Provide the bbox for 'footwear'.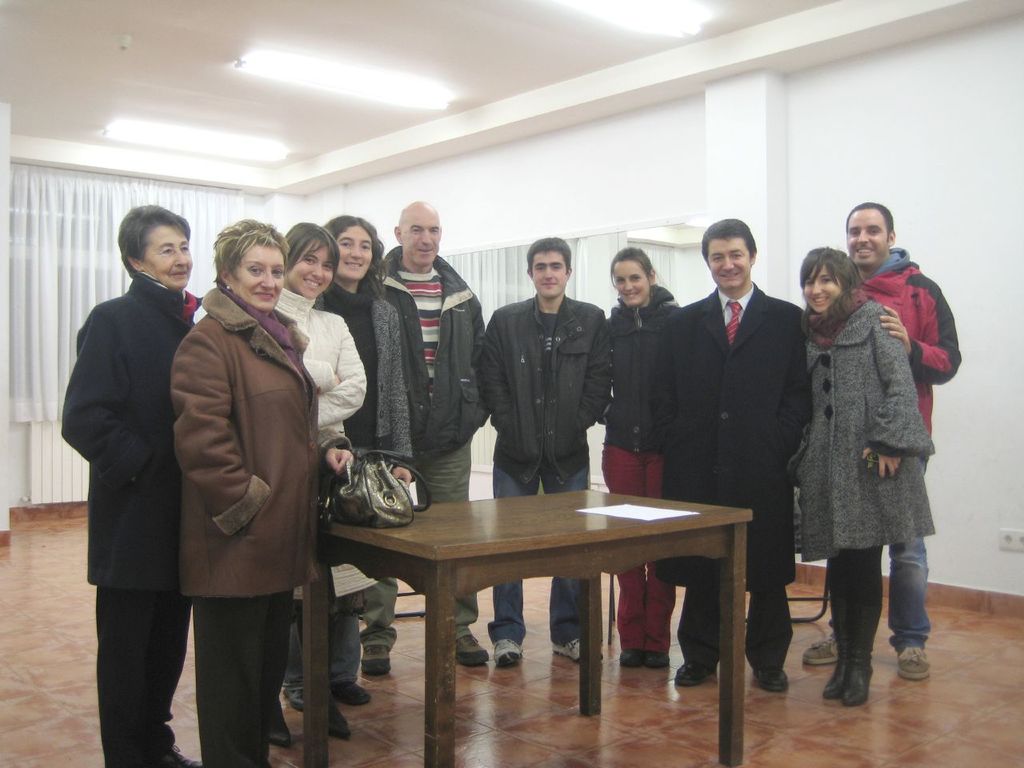
rect(546, 640, 586, 662).
